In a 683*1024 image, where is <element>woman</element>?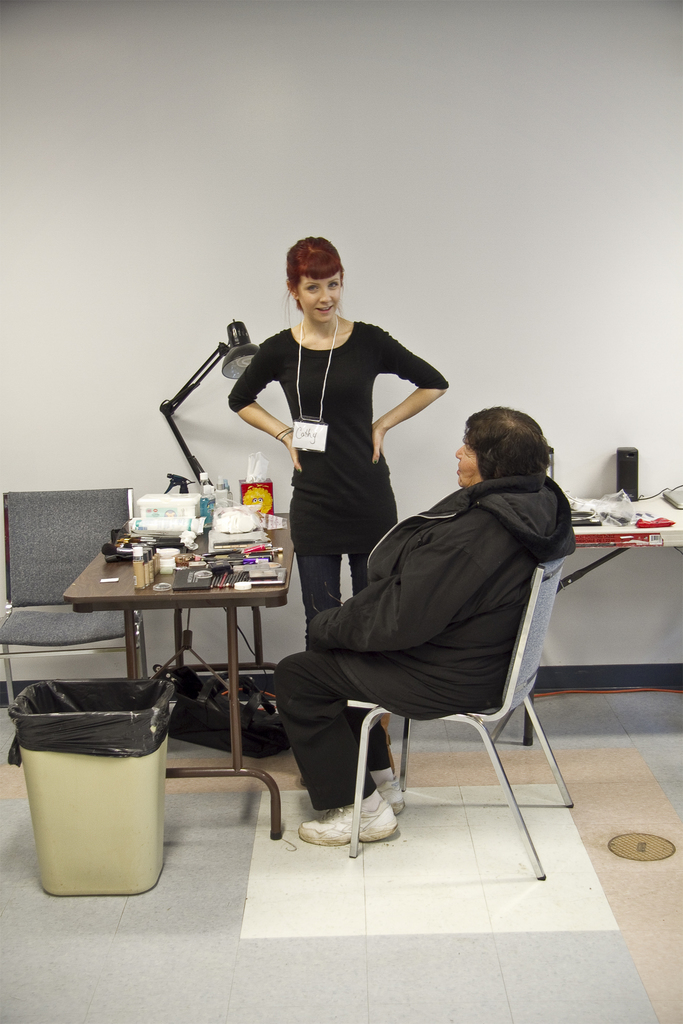
231 243 452 645.
